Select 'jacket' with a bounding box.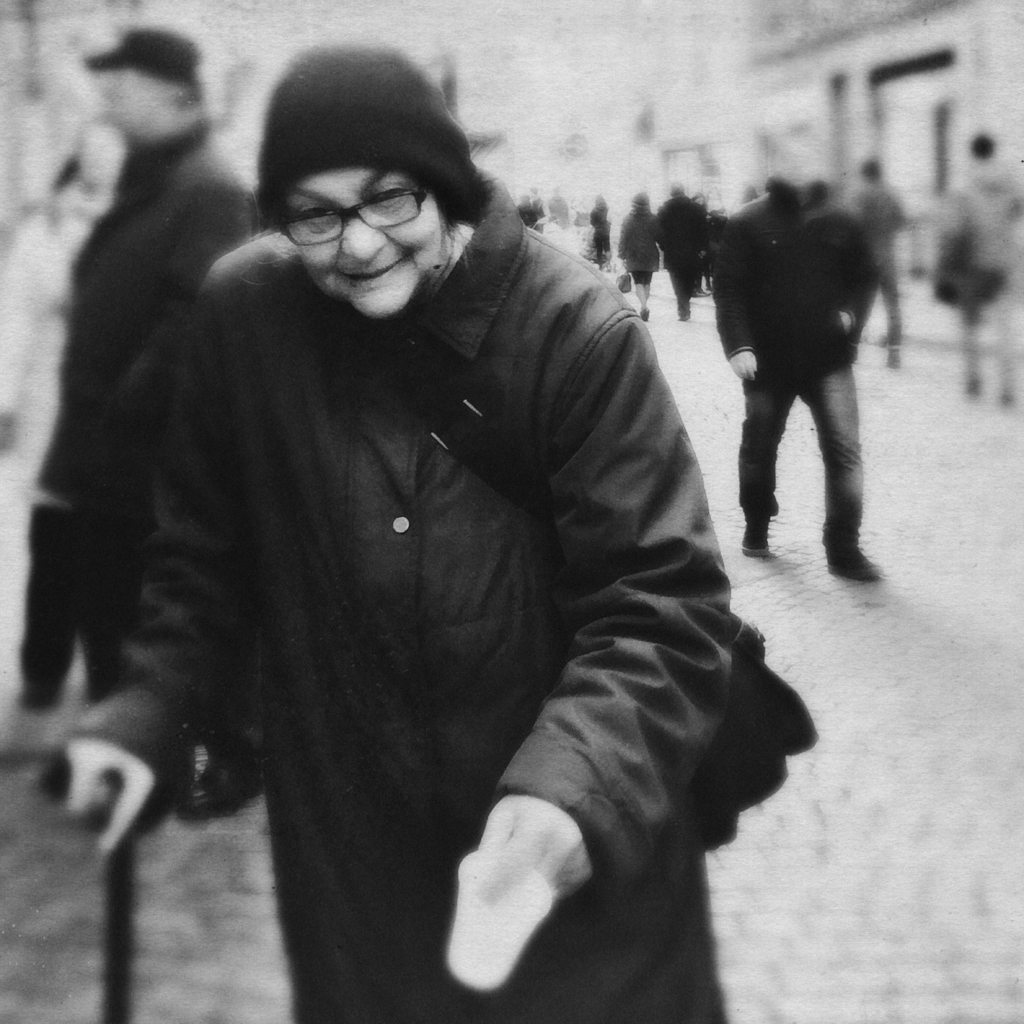
Rect(712, 195, 883, 372).
